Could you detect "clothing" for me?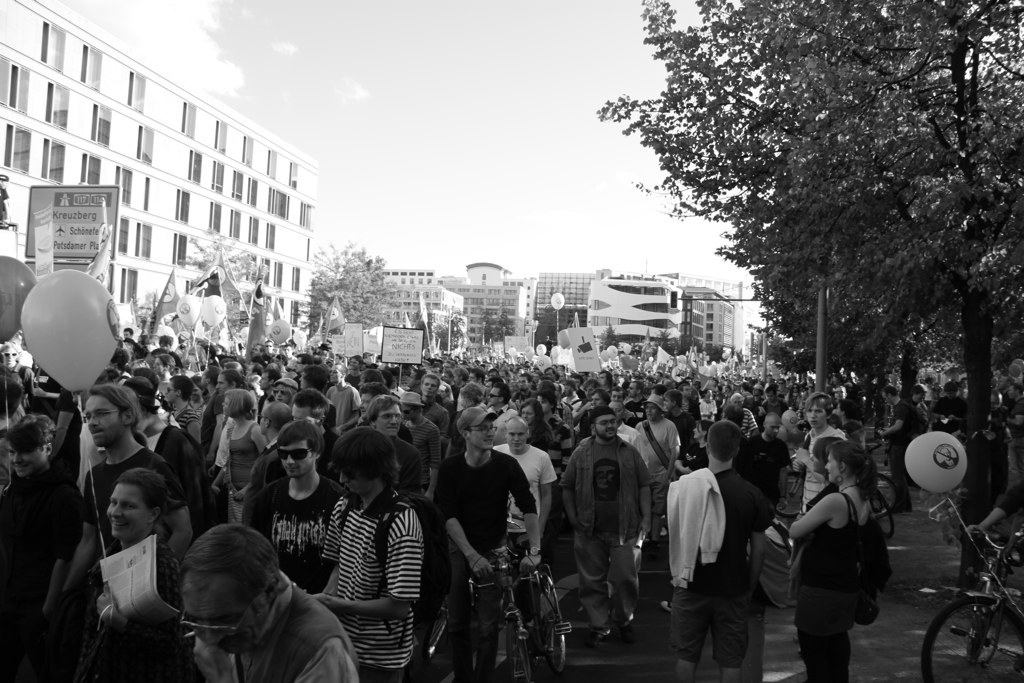
Detection result: 440,538,484,647.
